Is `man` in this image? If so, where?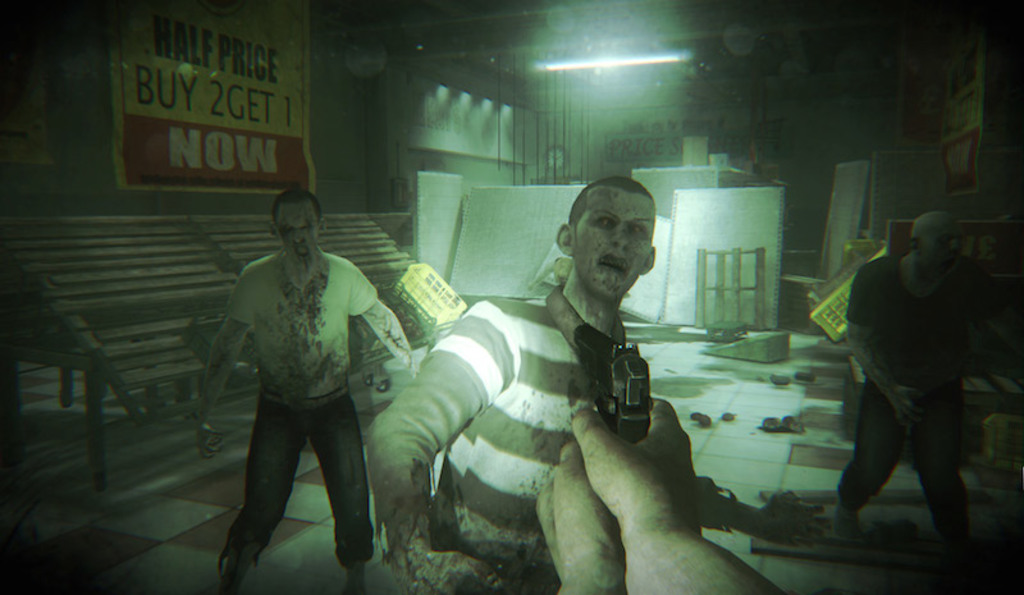
Yes, at <bbox>197, 188, 416, 594</bbox>.
